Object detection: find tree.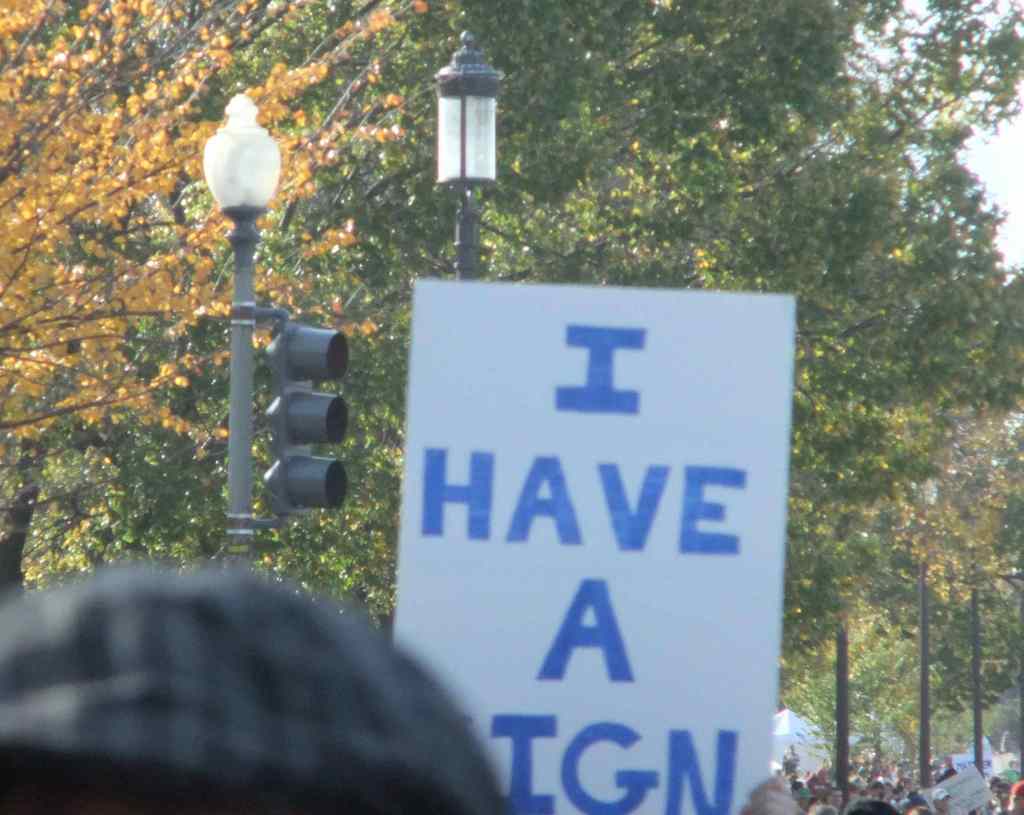
[831,393,1023,715].
